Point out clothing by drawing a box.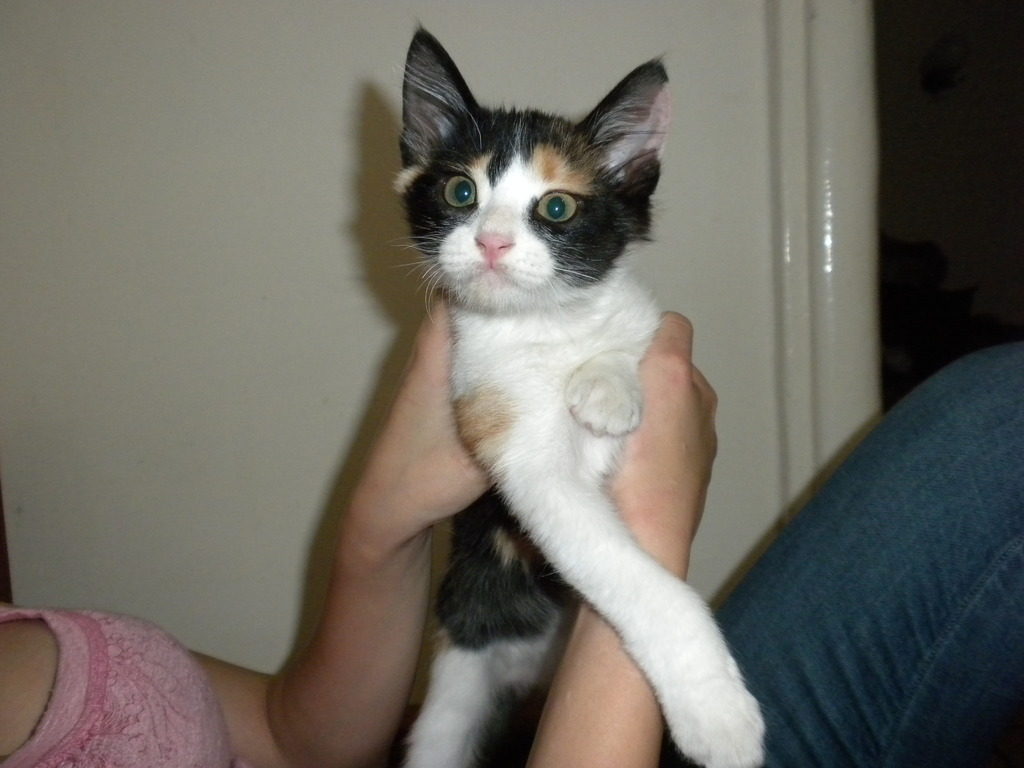
left=712, top=332, right=1023, bottom=767.
